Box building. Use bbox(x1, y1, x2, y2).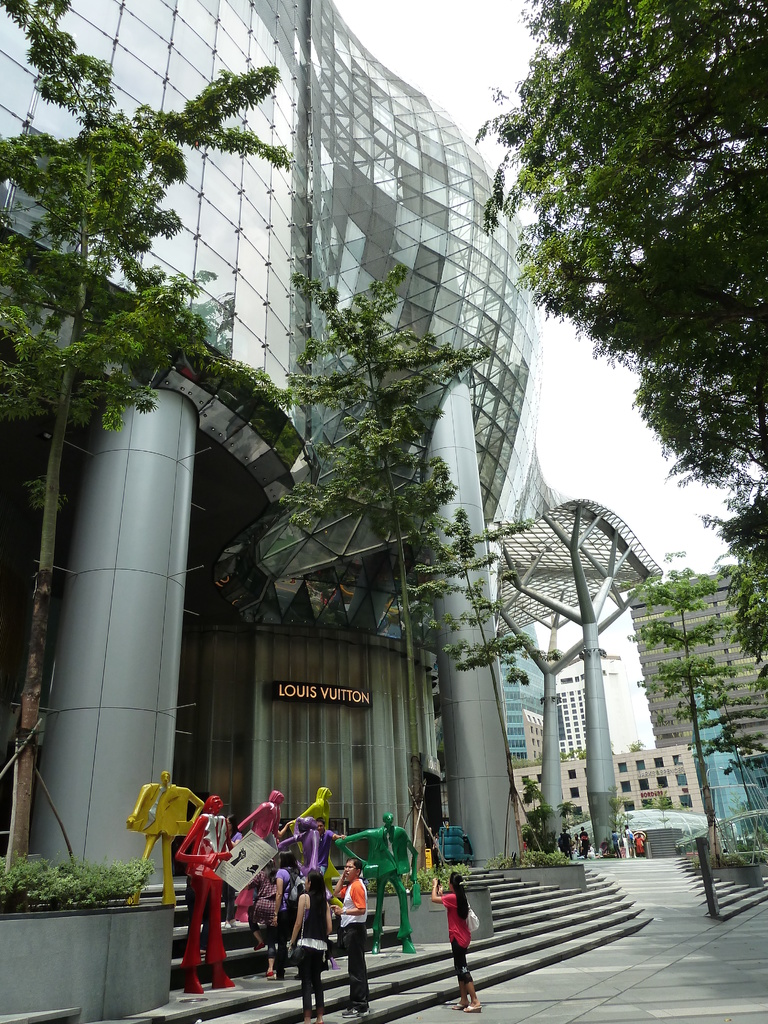
bbox(515, 657, 701, 841).
